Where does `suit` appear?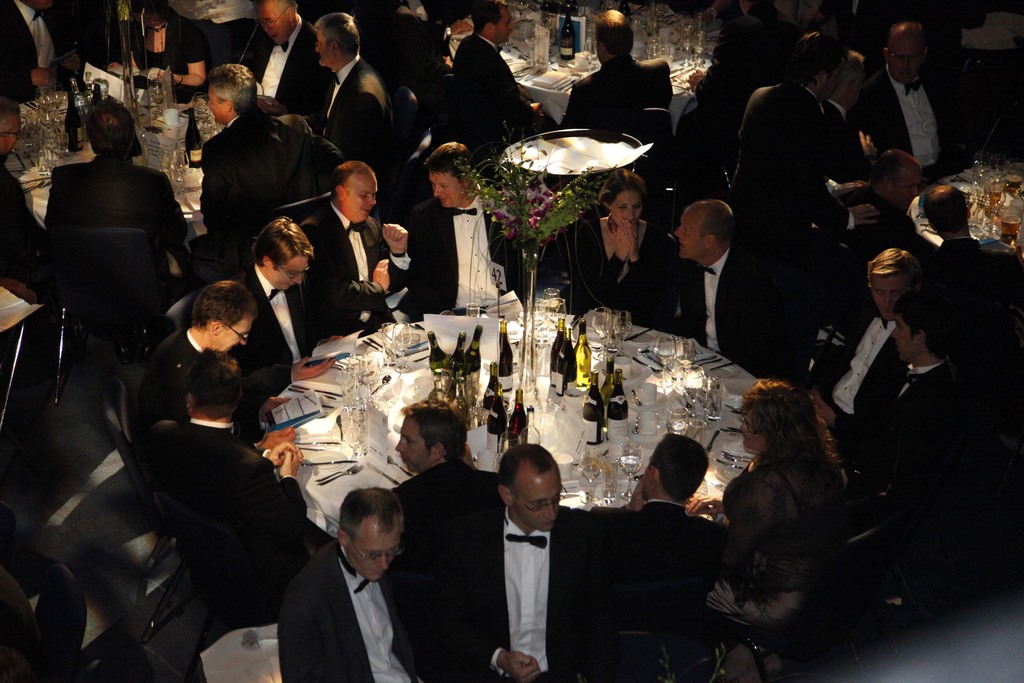
Appears at 200,112,340,253.
